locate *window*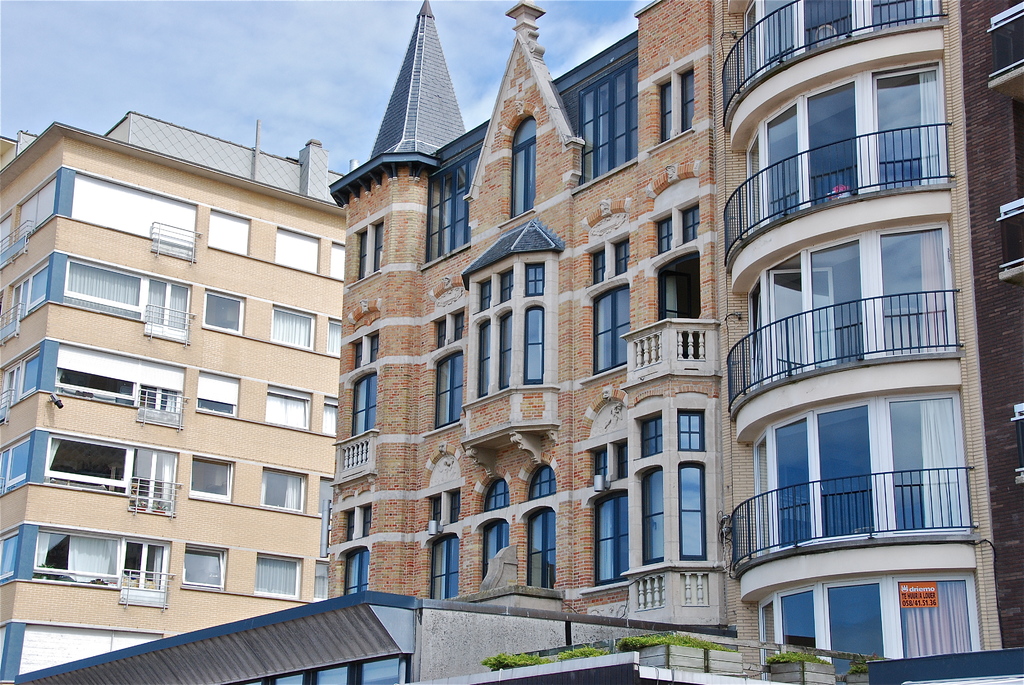
Rect(346, 211, 384, 279)
